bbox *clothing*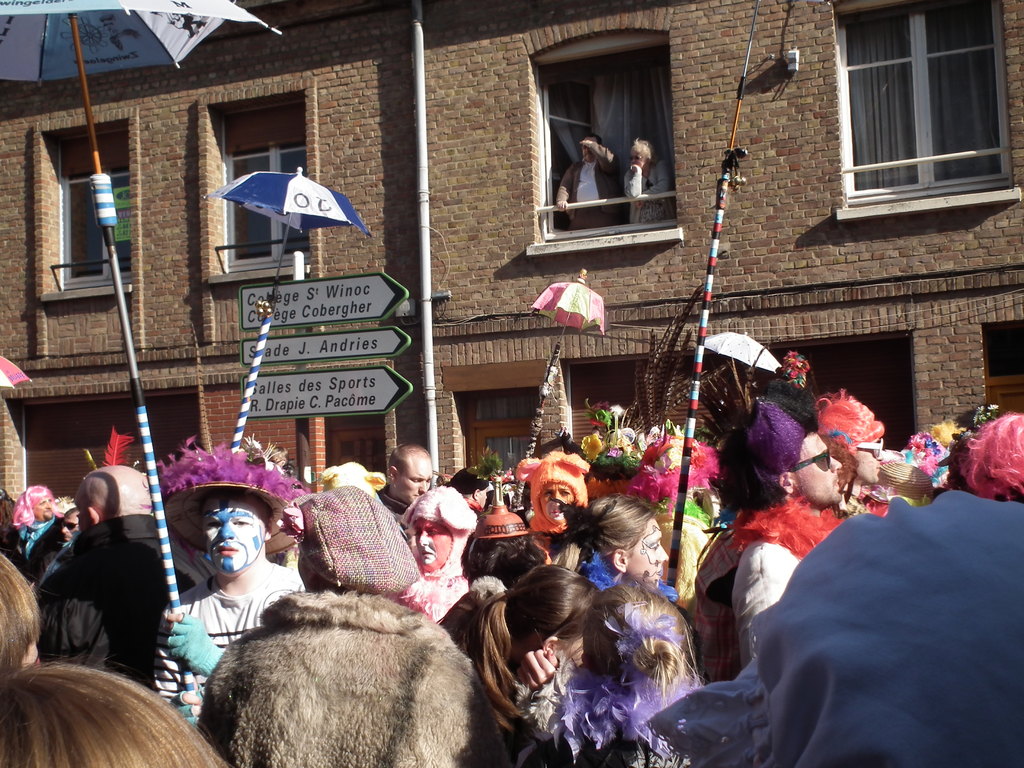
(x1=741, y1=483, x2=1023, y2=765)
